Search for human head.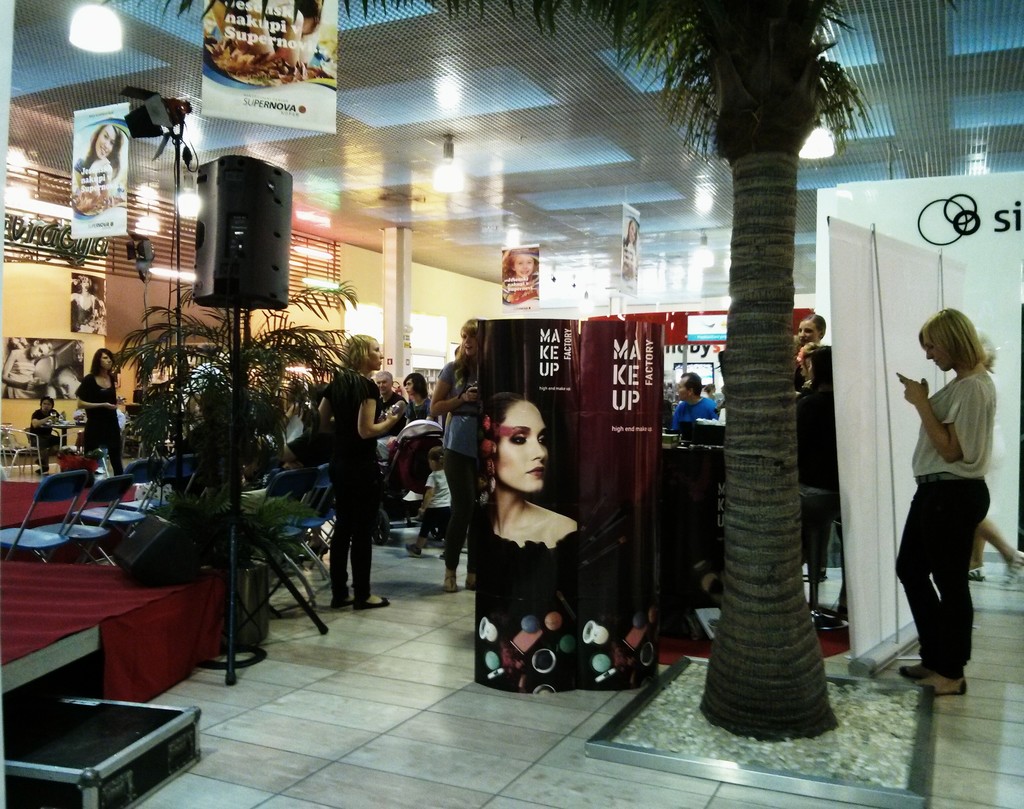
Found at x1=797, y1=315, x2=826, y2=347.
